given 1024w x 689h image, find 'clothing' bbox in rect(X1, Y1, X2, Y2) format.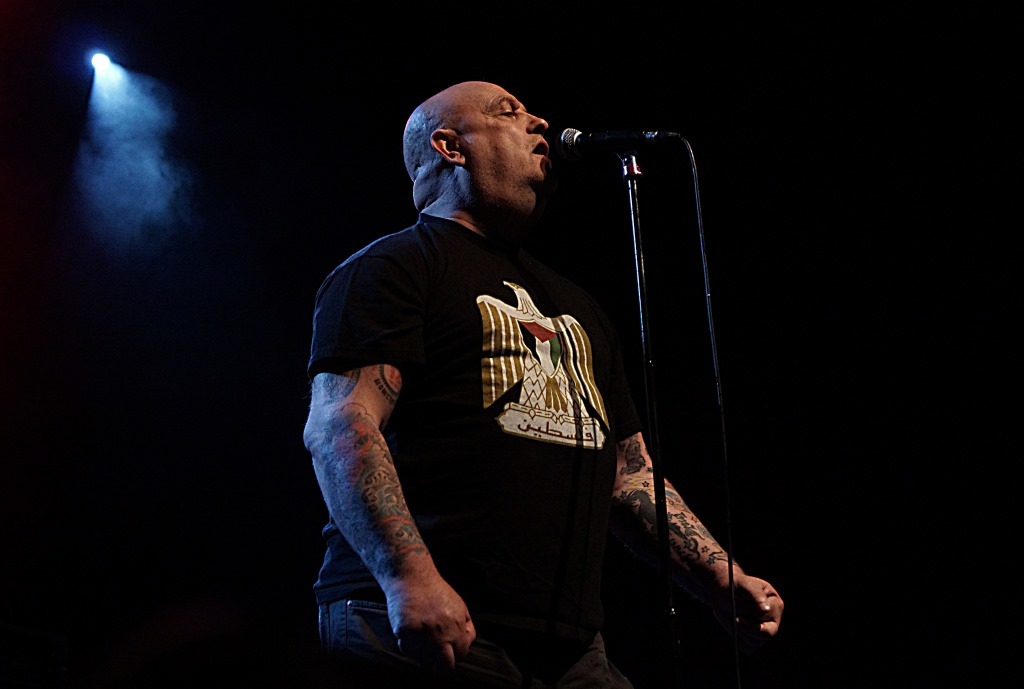
rect(304, 172, 626, 630).
